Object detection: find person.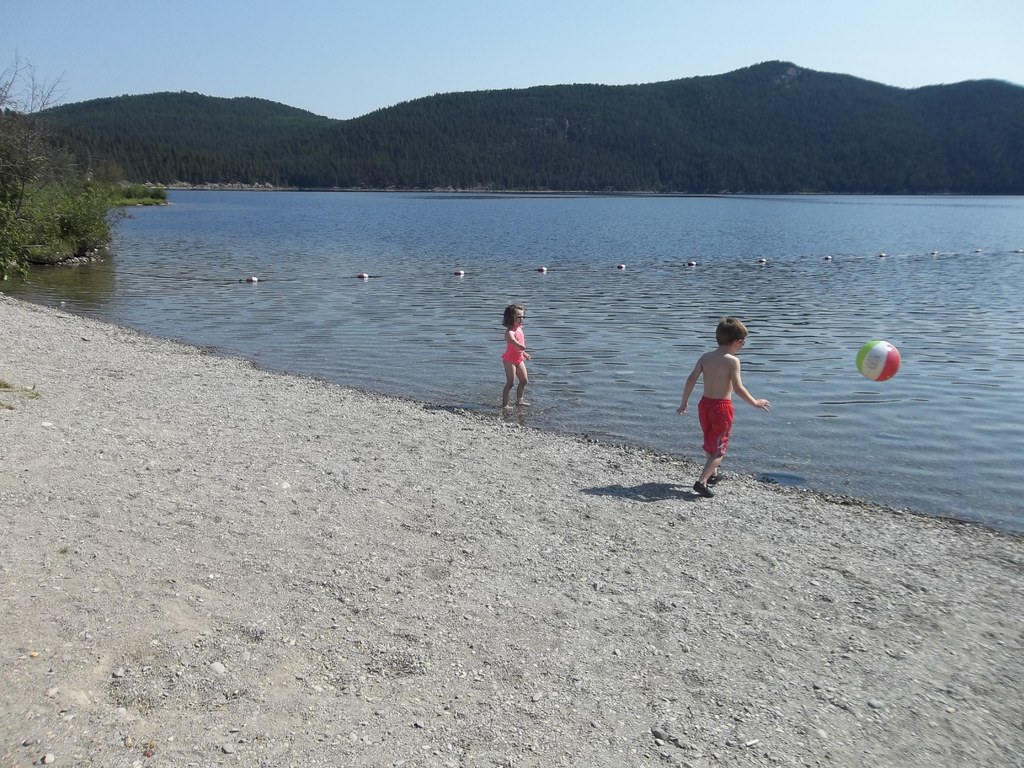
bbox=(670, 316, 771, 492).
